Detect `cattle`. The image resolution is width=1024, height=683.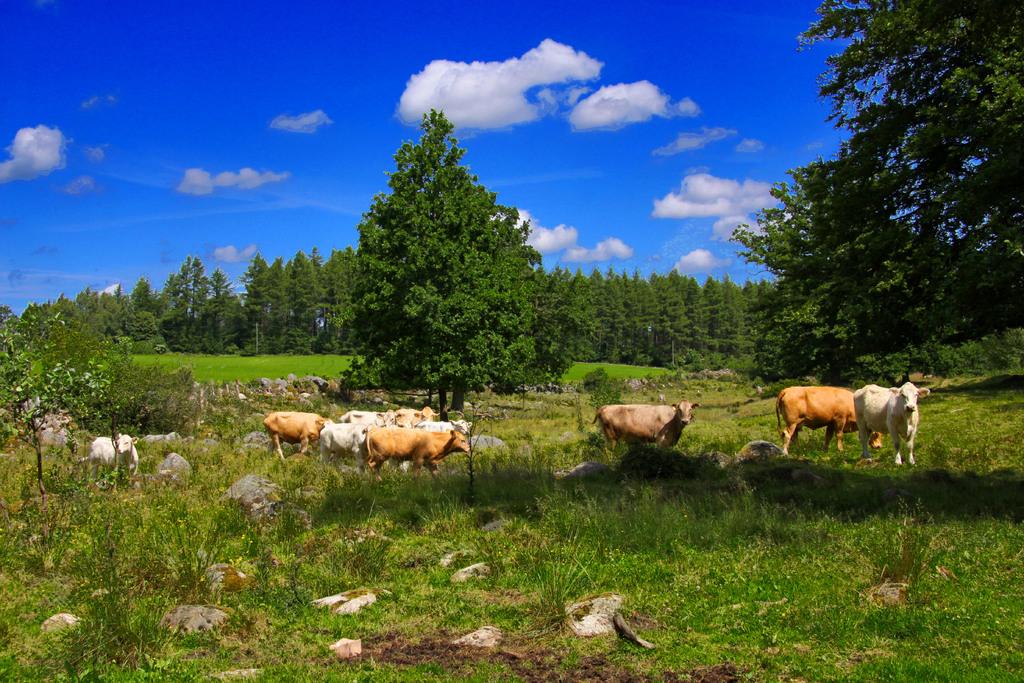
(x1=264, y1=409, x2=328, y2=456).
